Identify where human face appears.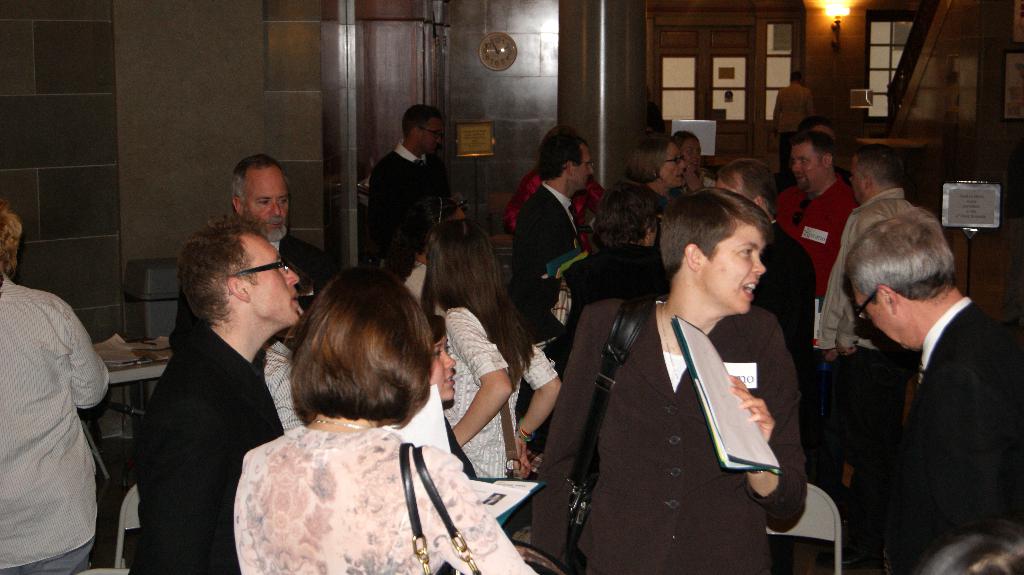
Appears at x1=579, y1=147, x2=598, y2=192.
